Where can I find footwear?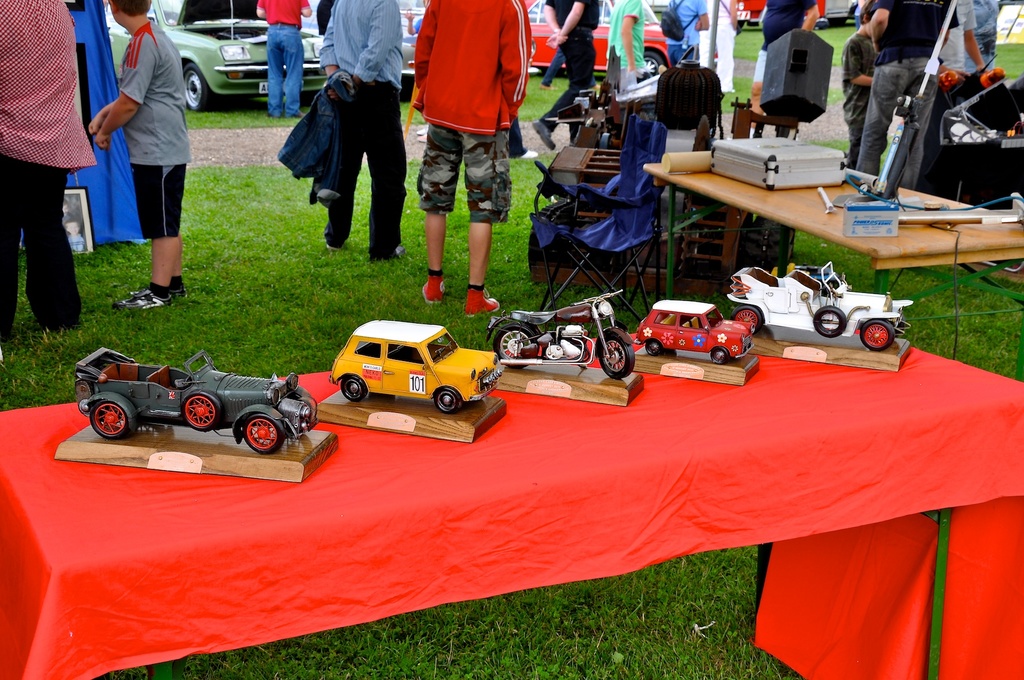
You can find it at [532,120,559,155].
